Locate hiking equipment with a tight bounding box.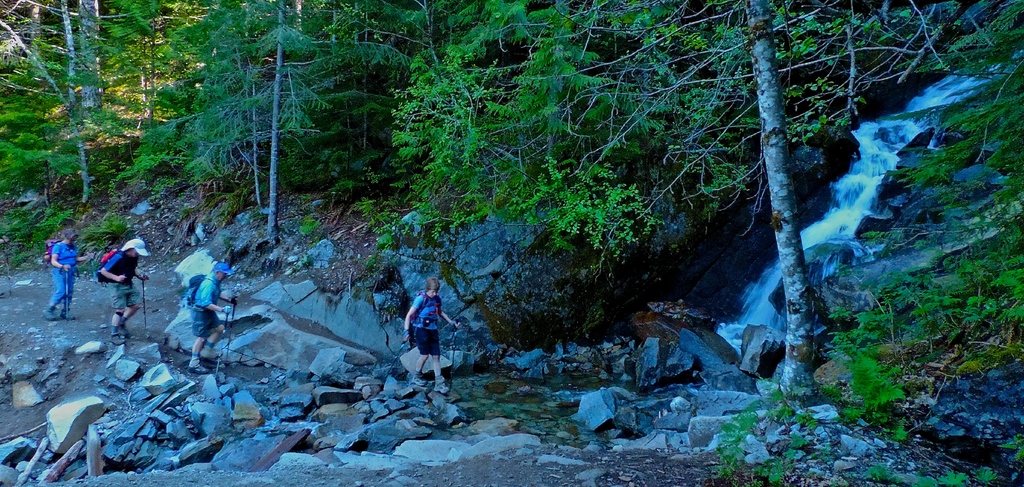
227,299,239,347.
